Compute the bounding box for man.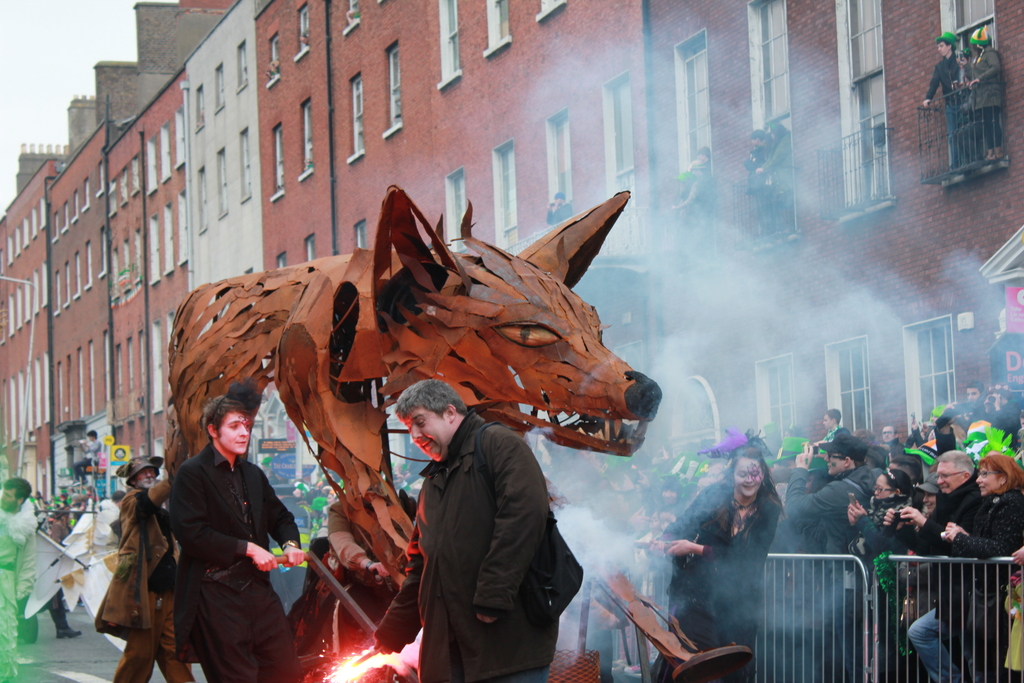
171/397/302/682.
